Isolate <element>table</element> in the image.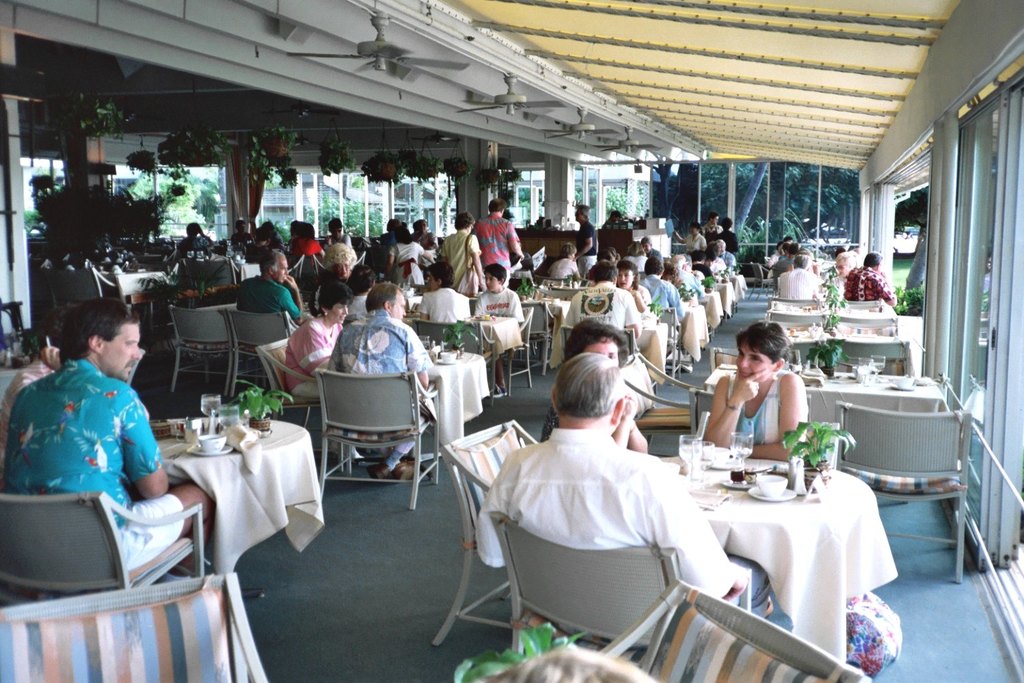
Isolated region: left=423, top=339, right=494, bottom=462.
